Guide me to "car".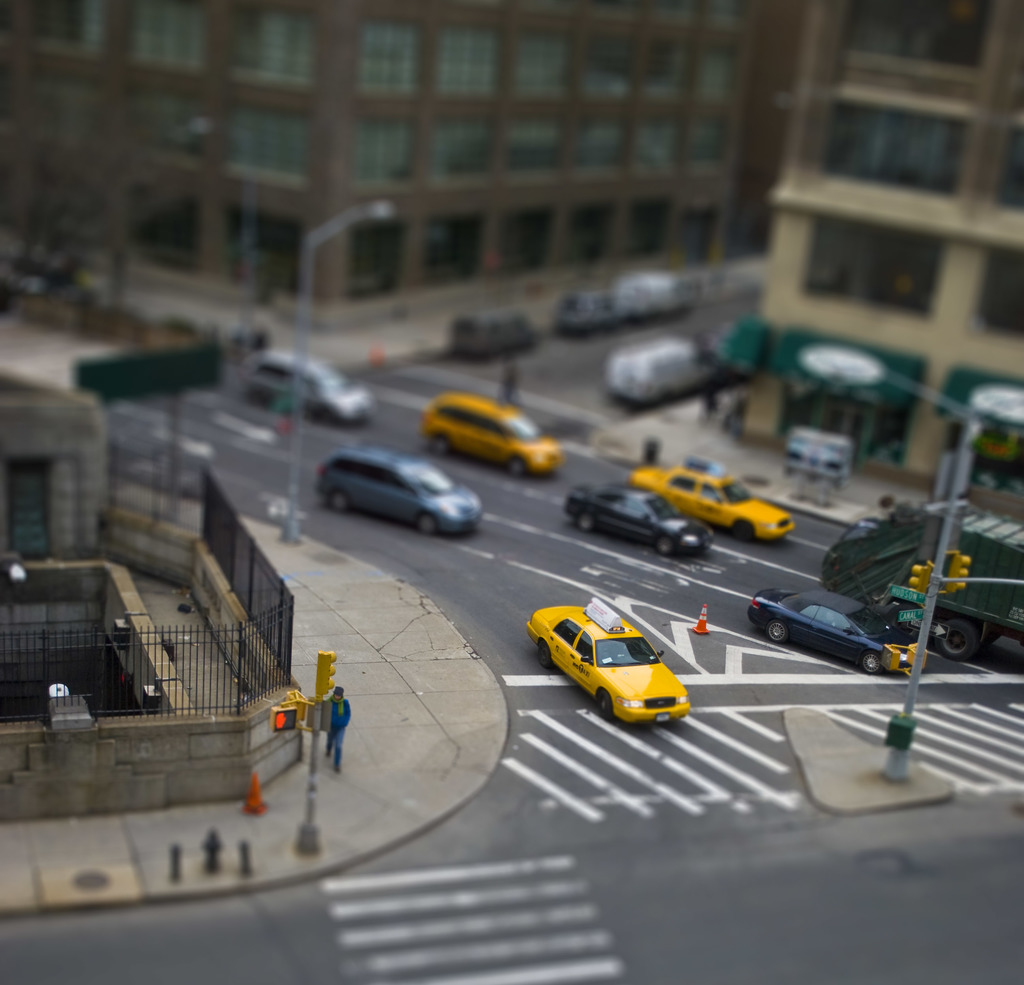
Guidance: box=[557, 478, 717, 562].
